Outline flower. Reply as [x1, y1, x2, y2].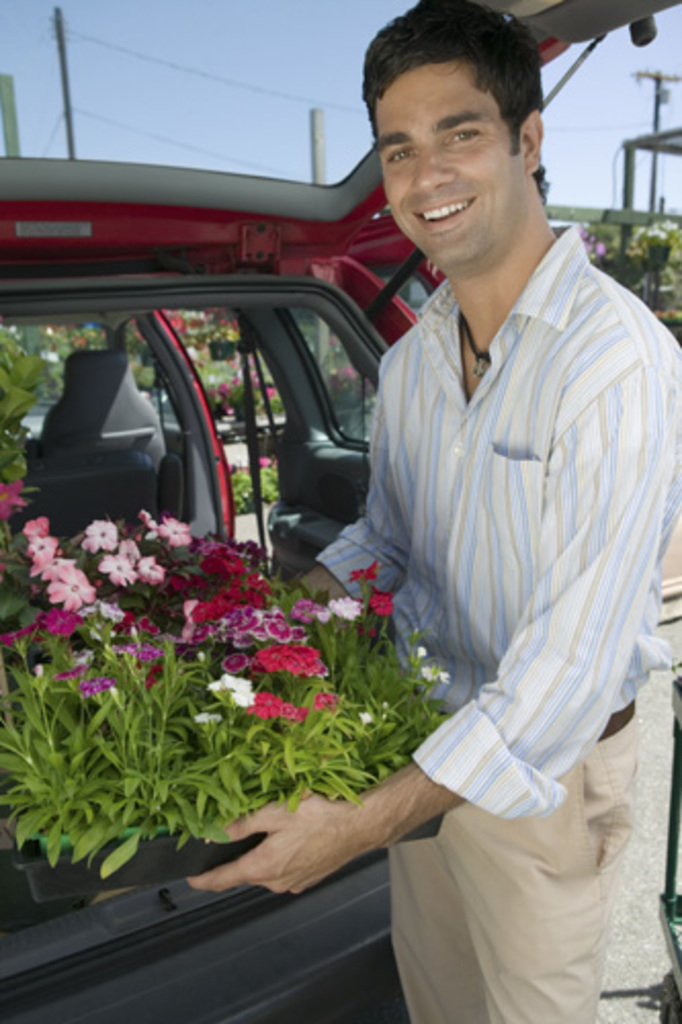
[264, 379, 283, 401].
